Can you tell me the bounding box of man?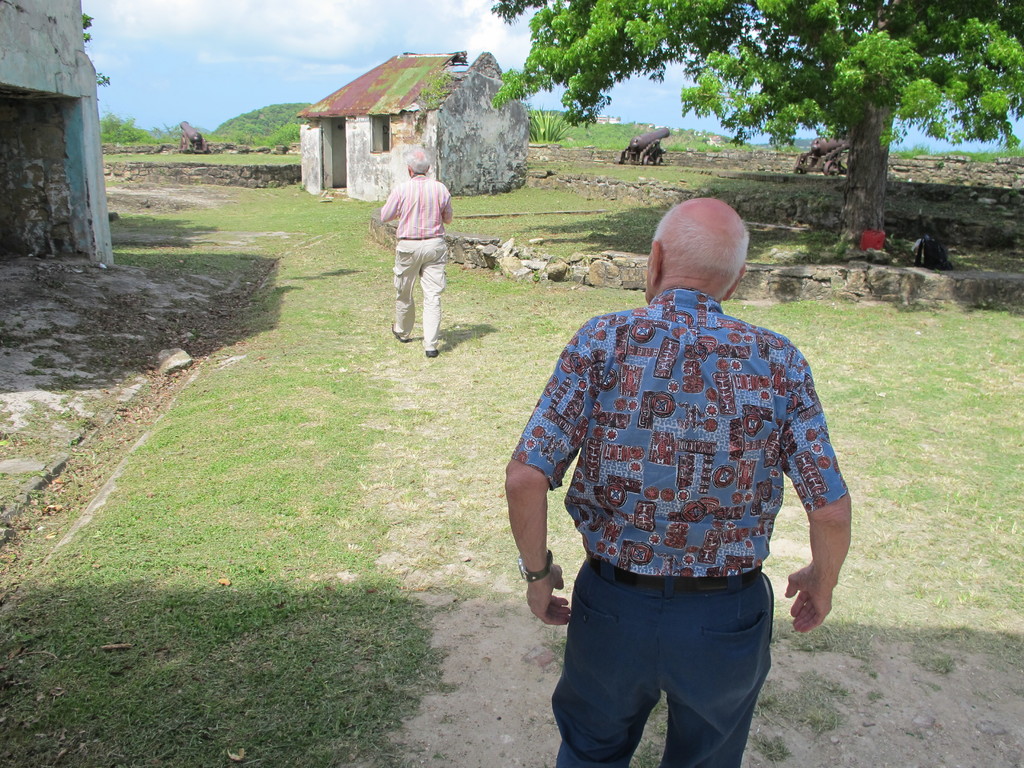
378 150 451 356.
